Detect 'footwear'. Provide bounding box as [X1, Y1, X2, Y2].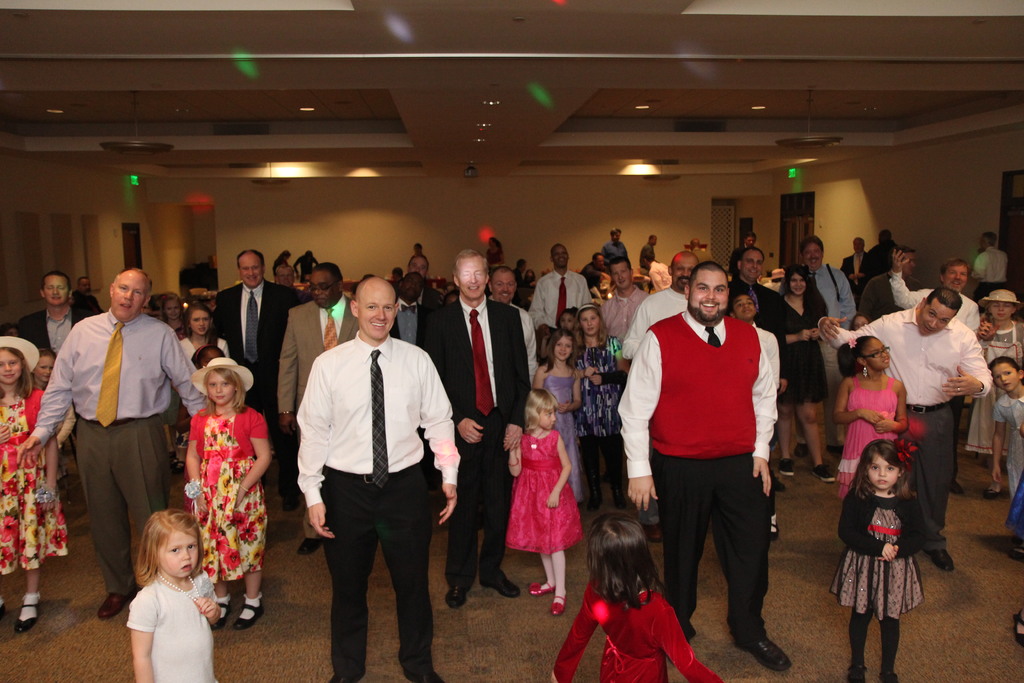
[292, 537, 323, 553].
